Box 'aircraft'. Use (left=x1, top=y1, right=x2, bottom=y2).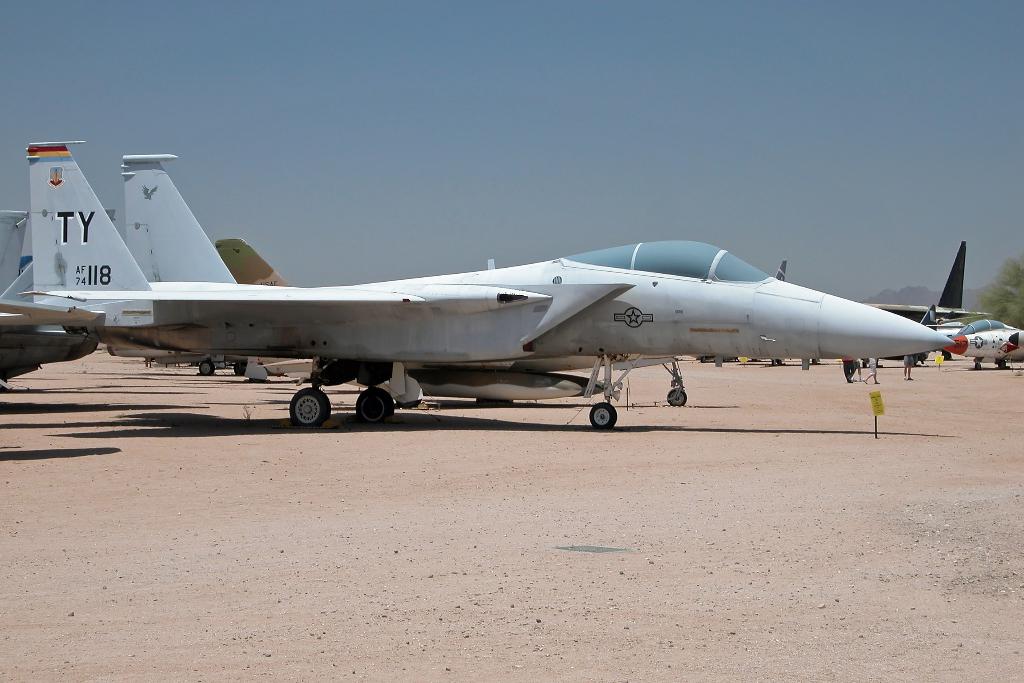
(left=0, top=135, right=955, bottom=422).
